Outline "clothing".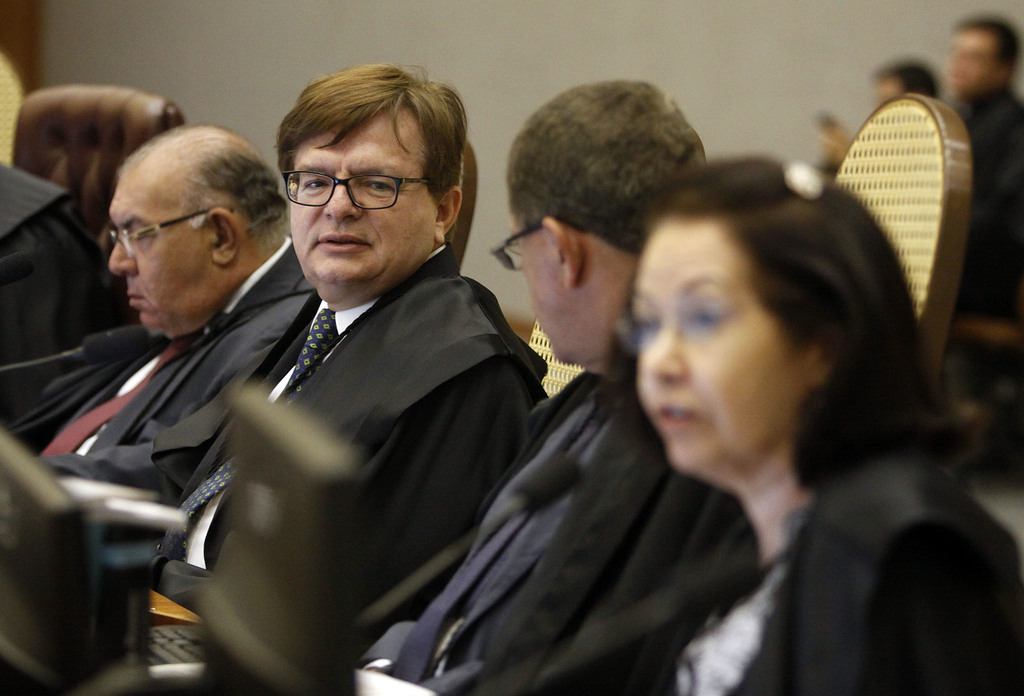
Outline: pyautogui.locateOnScreen(945, 81, 1023, 323).
